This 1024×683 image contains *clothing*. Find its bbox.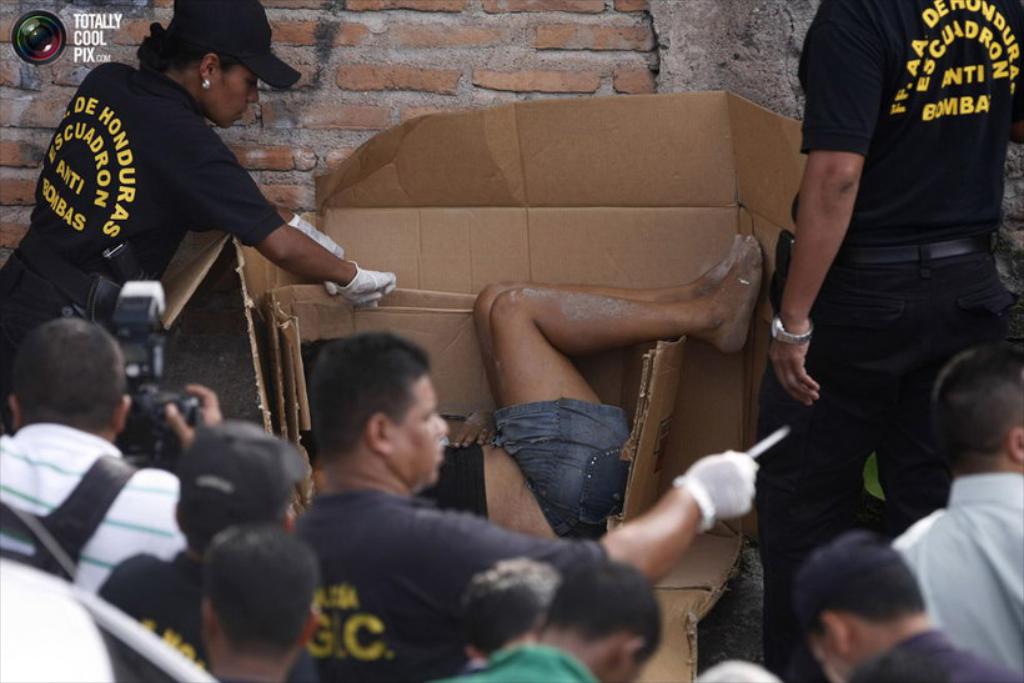
452, 642, 601, 681.
